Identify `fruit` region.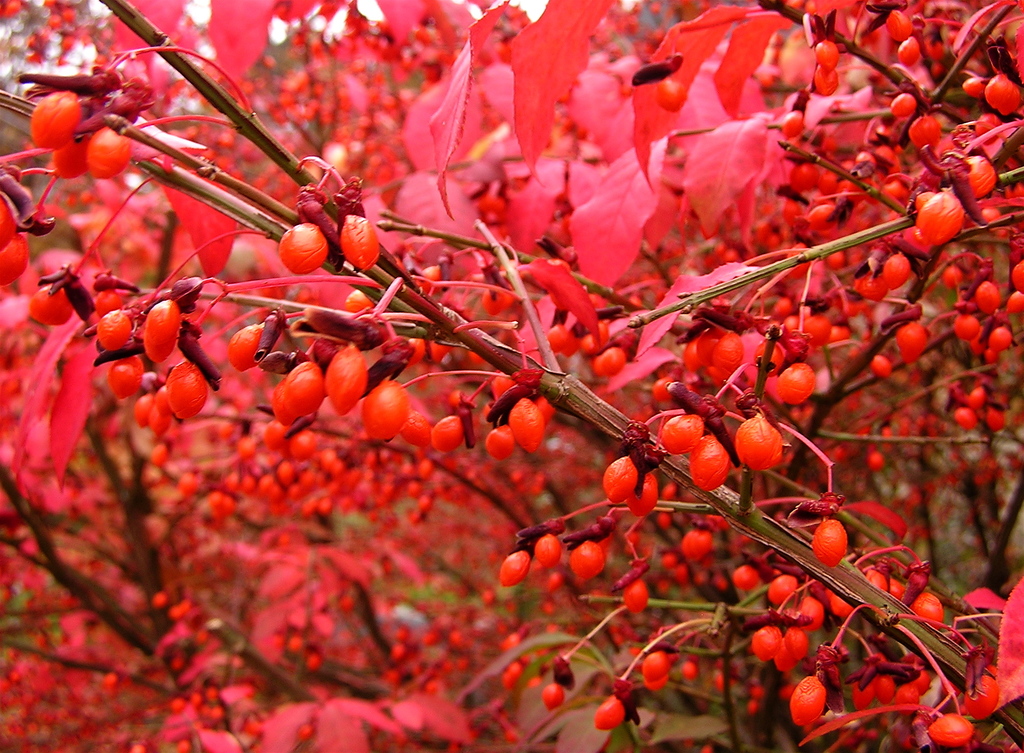
Region: 341:214:380:270.
